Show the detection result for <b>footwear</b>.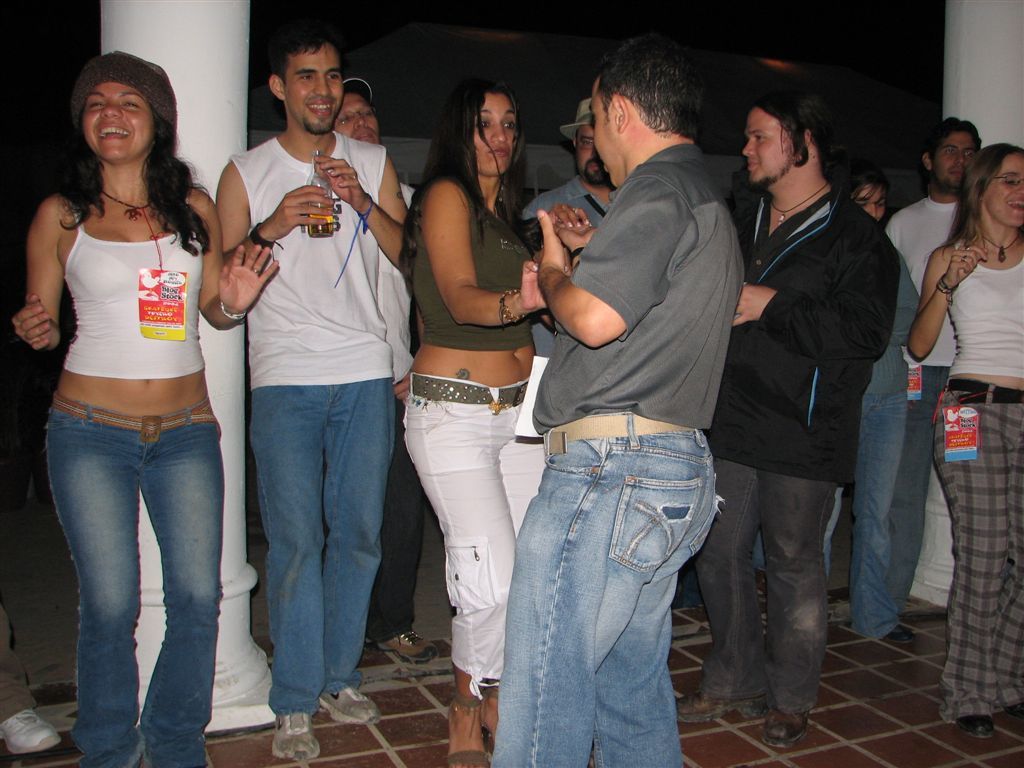
bbox=[273, 710, 321, 754].
